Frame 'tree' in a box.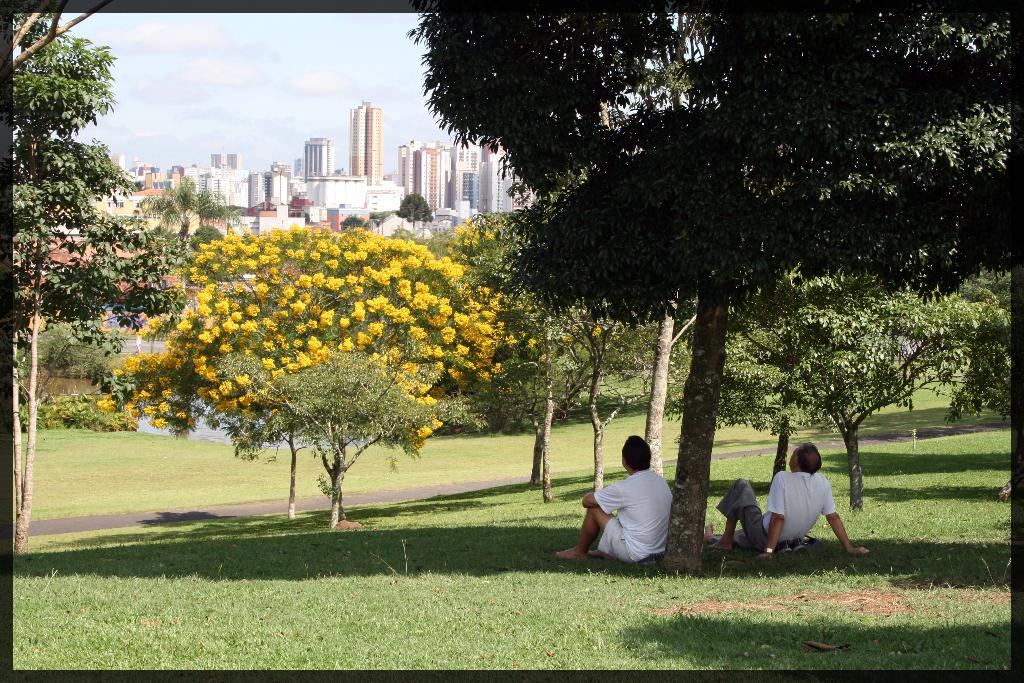
bbox(440, 217, 538, 297).
